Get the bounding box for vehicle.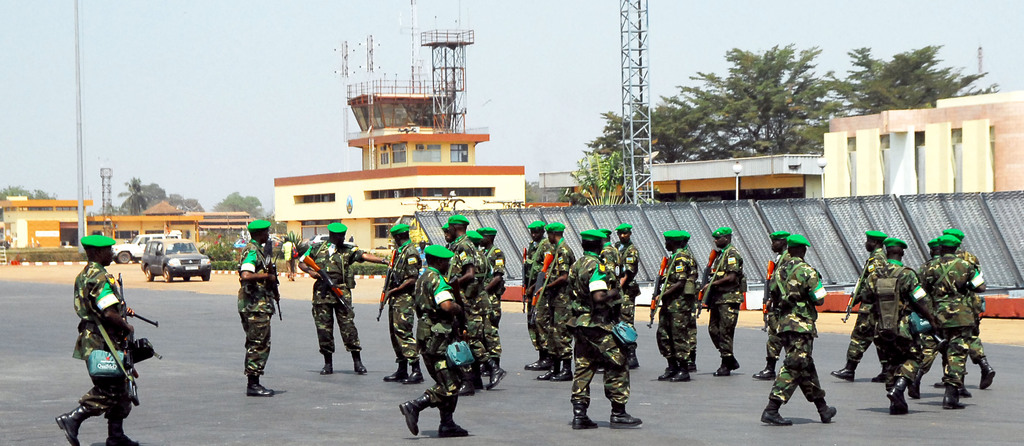
{"x1": 308, "y1": 229, "x2": 328, "y2": 249}.
